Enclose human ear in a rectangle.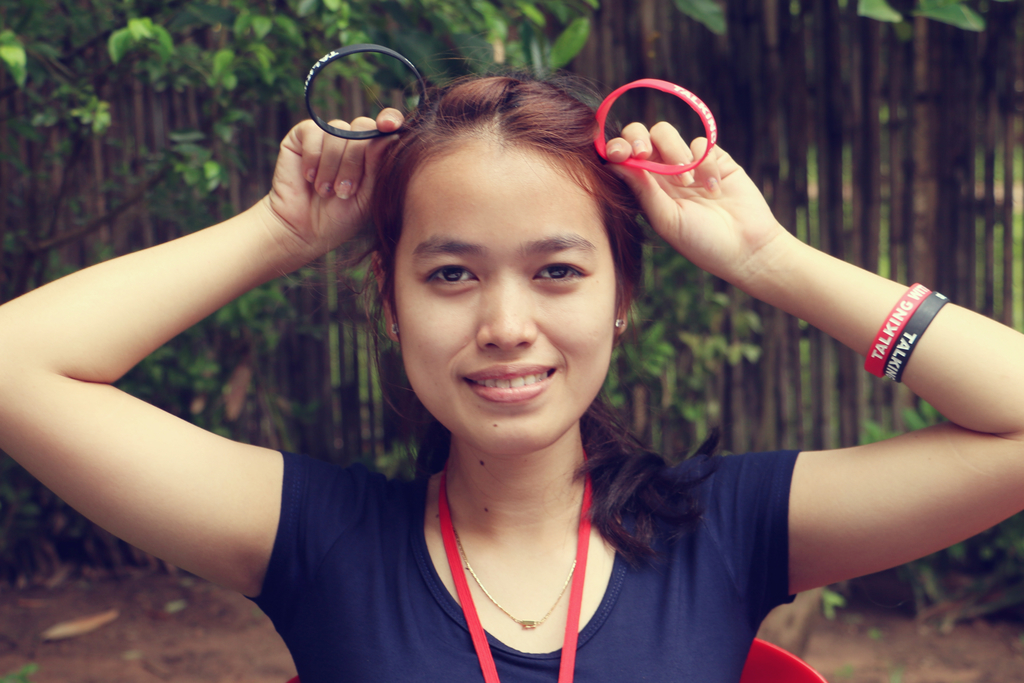
x1=368 y1=252 x2=400 y2=340.
